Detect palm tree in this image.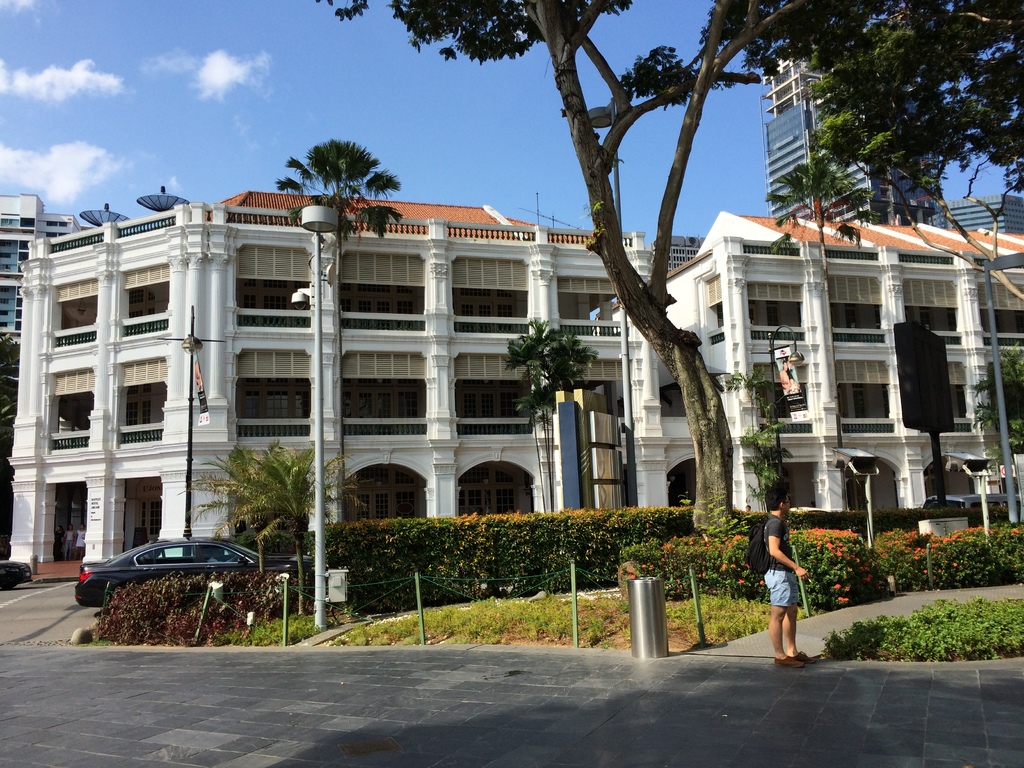
Detection: 504, 318, 592, 514.
